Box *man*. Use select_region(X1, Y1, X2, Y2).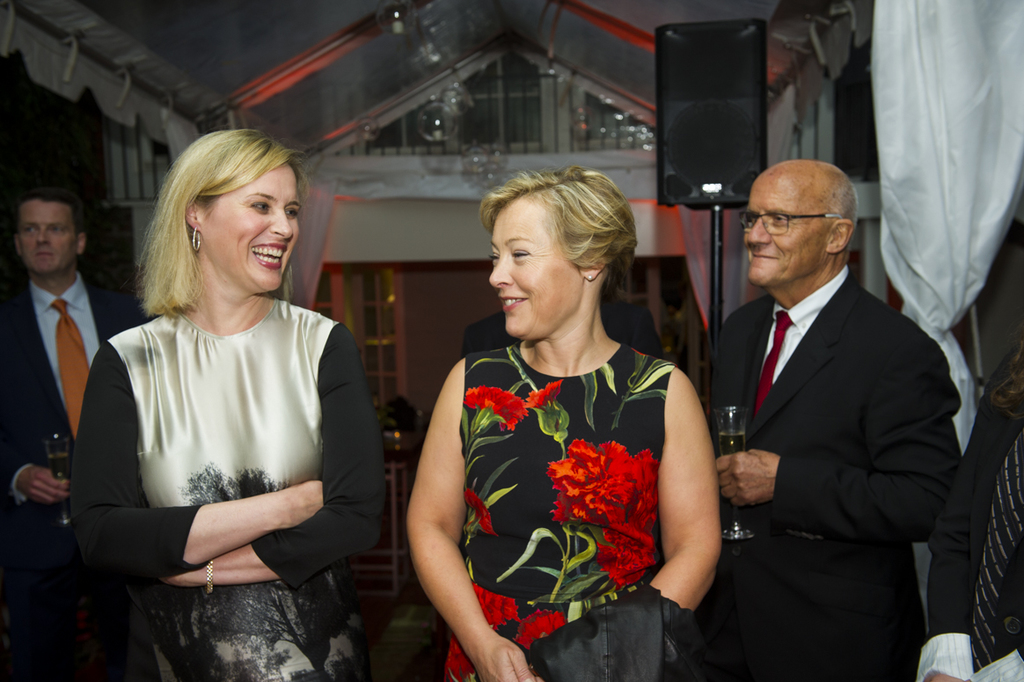
select_region(686, 115, 971, 681).
